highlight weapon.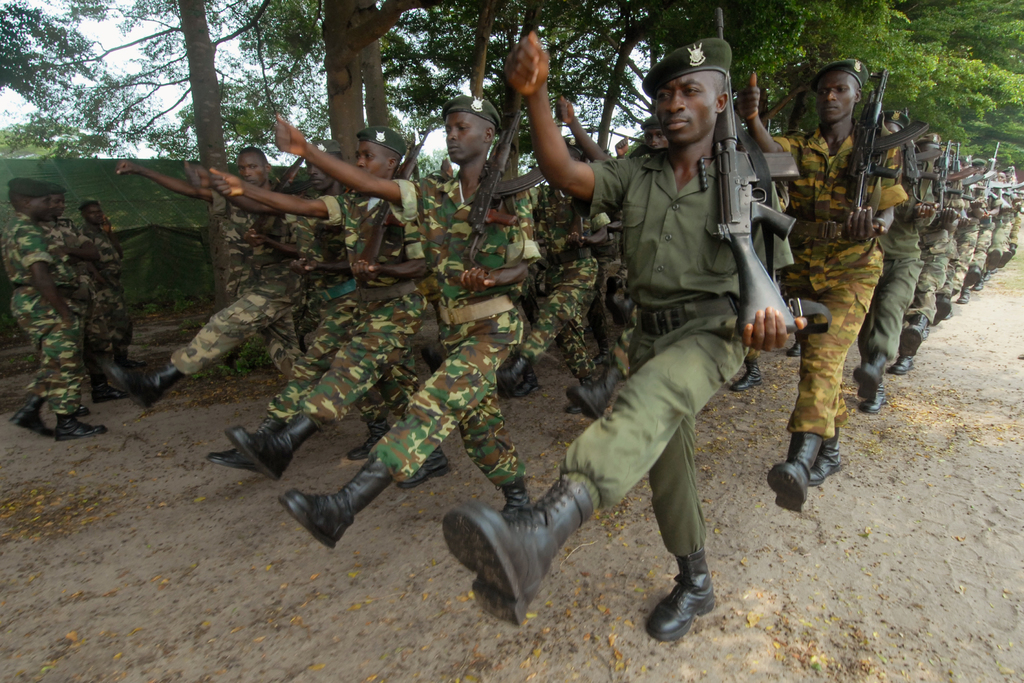
Highlighted region: <box>841,59,932,239</box>.
